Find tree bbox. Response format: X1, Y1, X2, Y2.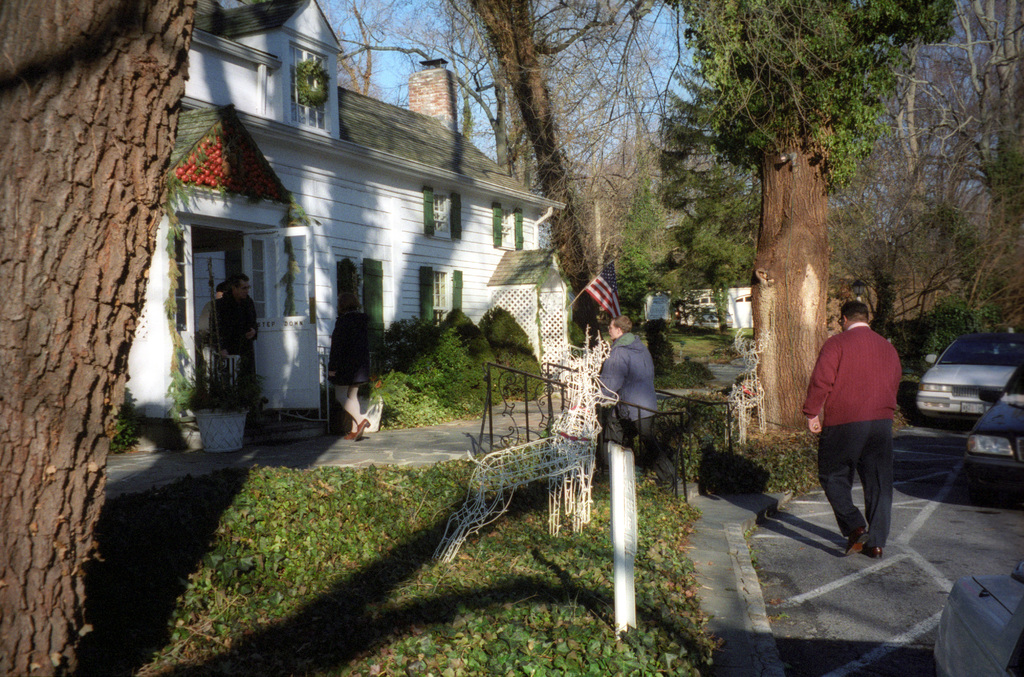
316, 0, 708, 323.
